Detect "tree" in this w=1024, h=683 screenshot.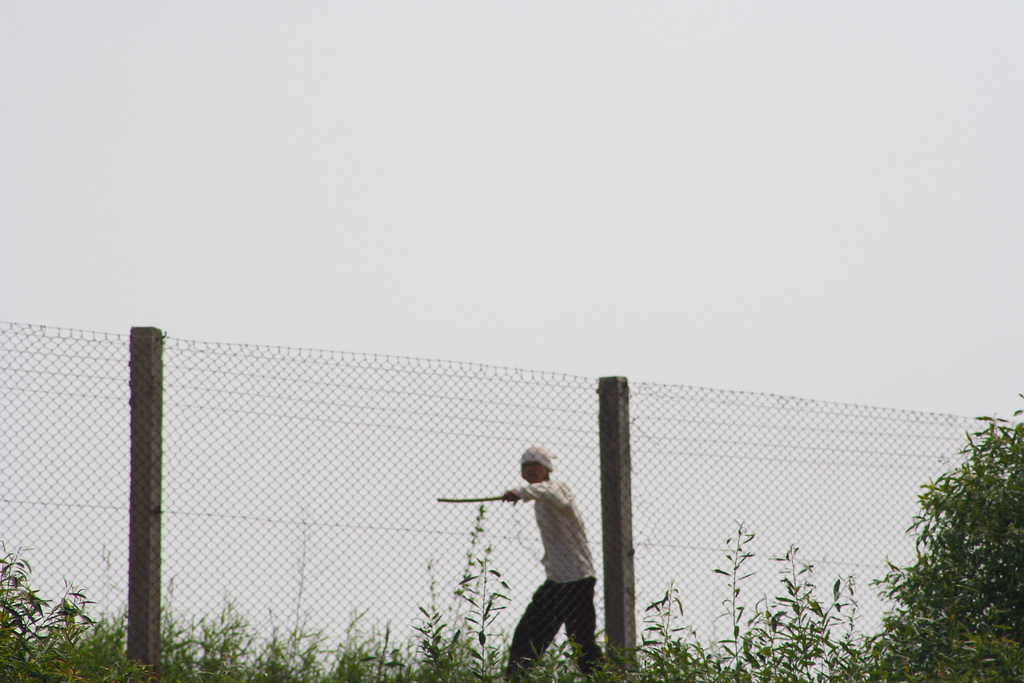
Detection: detection(903, 407, 1009, 663).
